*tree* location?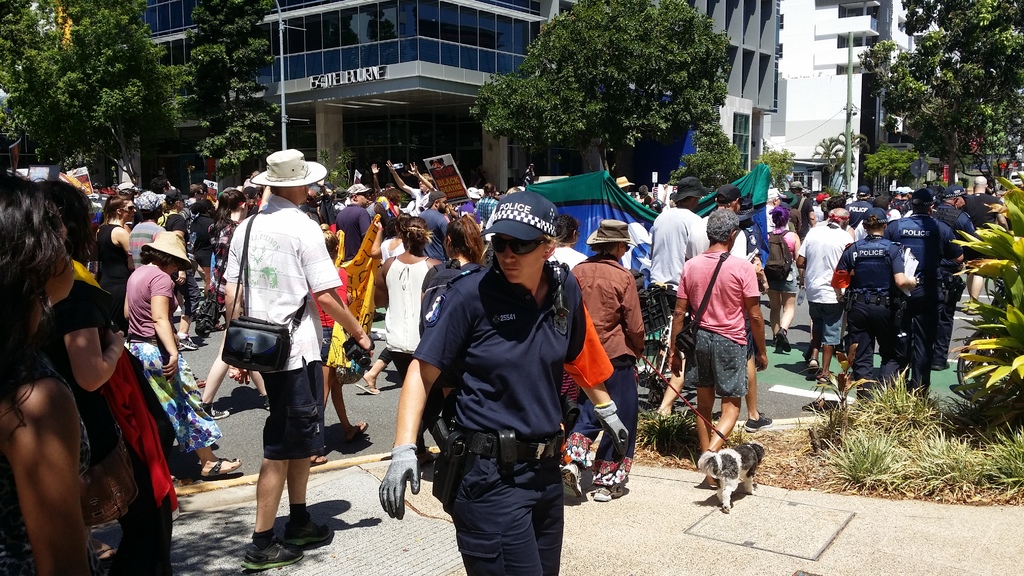
(812, 136, 846, 193)
